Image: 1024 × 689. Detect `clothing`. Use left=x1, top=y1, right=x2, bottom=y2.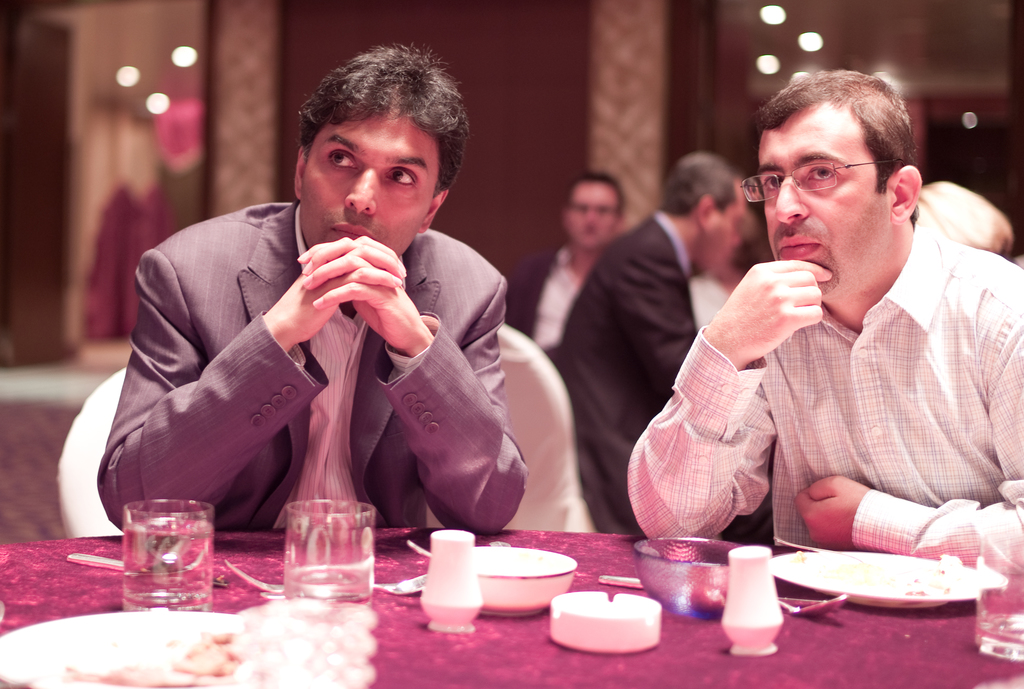
left=506, top=241, right=582, bottom=337.
